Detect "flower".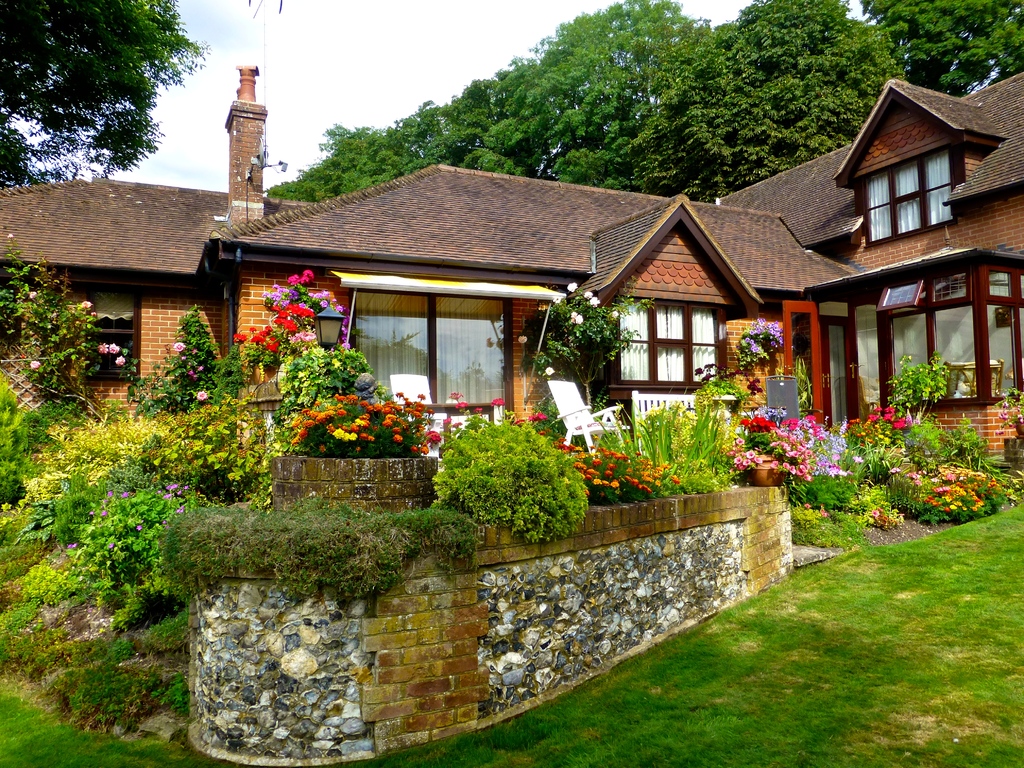
Detected at region(113, 355, 125, 365).
